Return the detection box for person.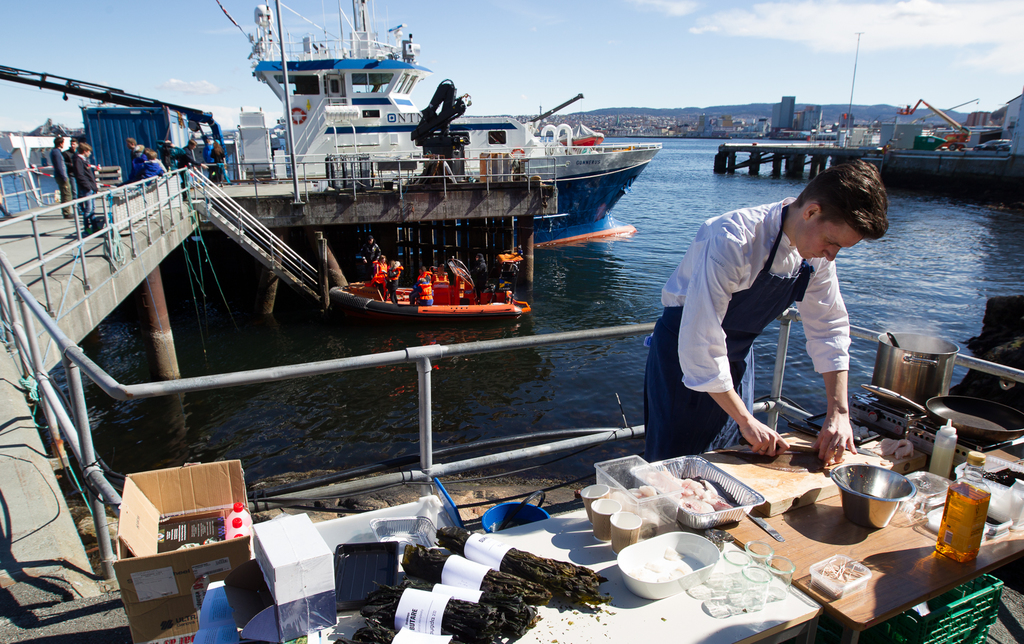
[x1=125, y1=140, x2=144, y2=186].
